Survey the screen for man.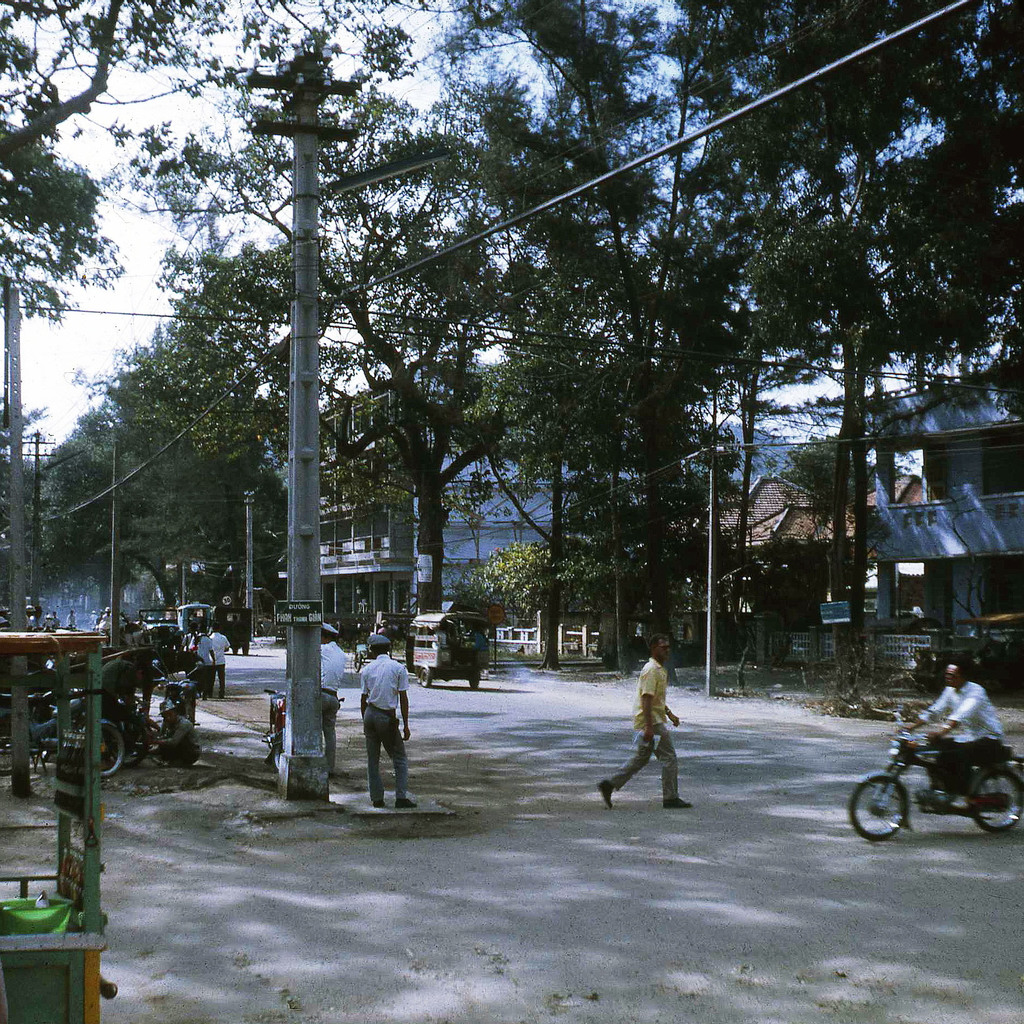
Survey found: Rect(320, 622, 344, 779).
